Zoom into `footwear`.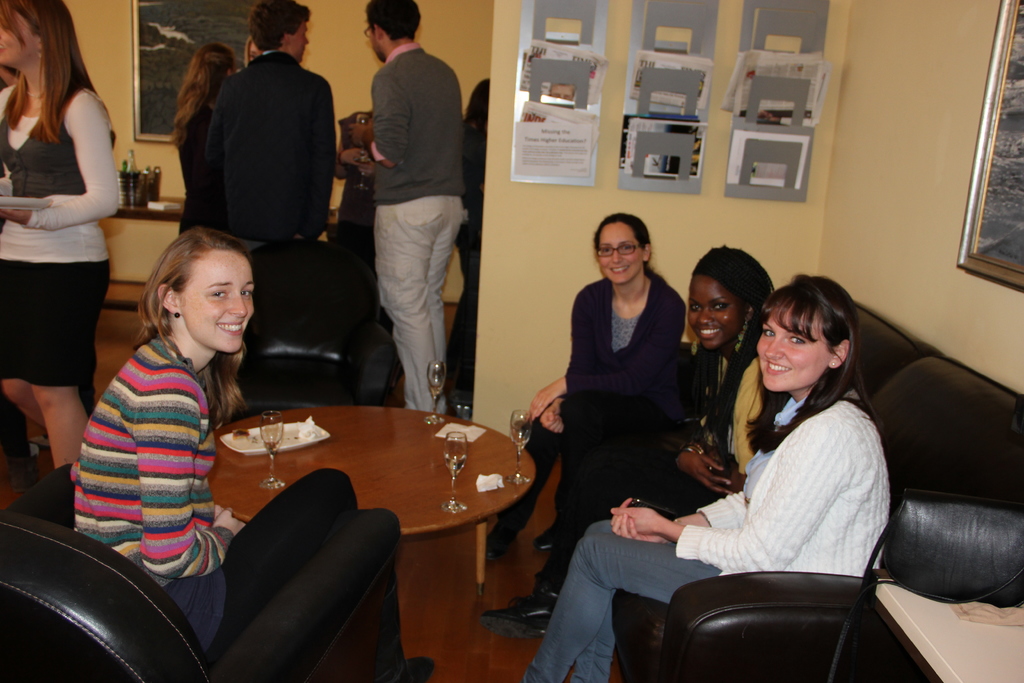
Zoom target: left=404, top=656, right=435, bottom=682.
